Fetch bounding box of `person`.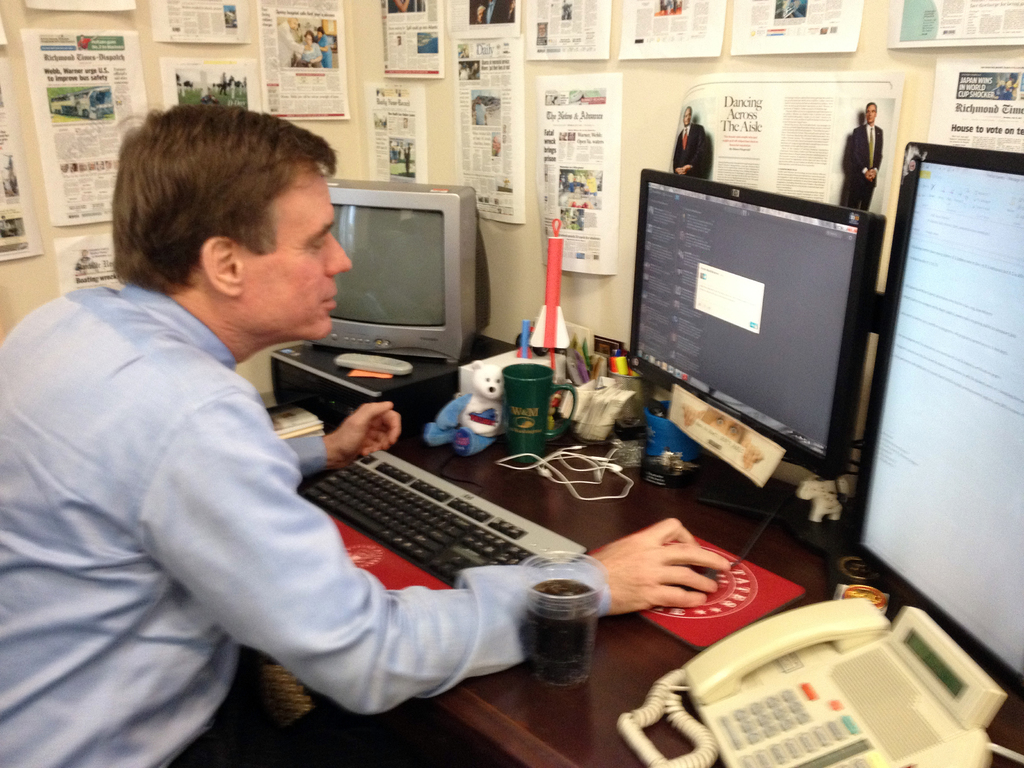
Bbox: (665, 103, 710, 173).
